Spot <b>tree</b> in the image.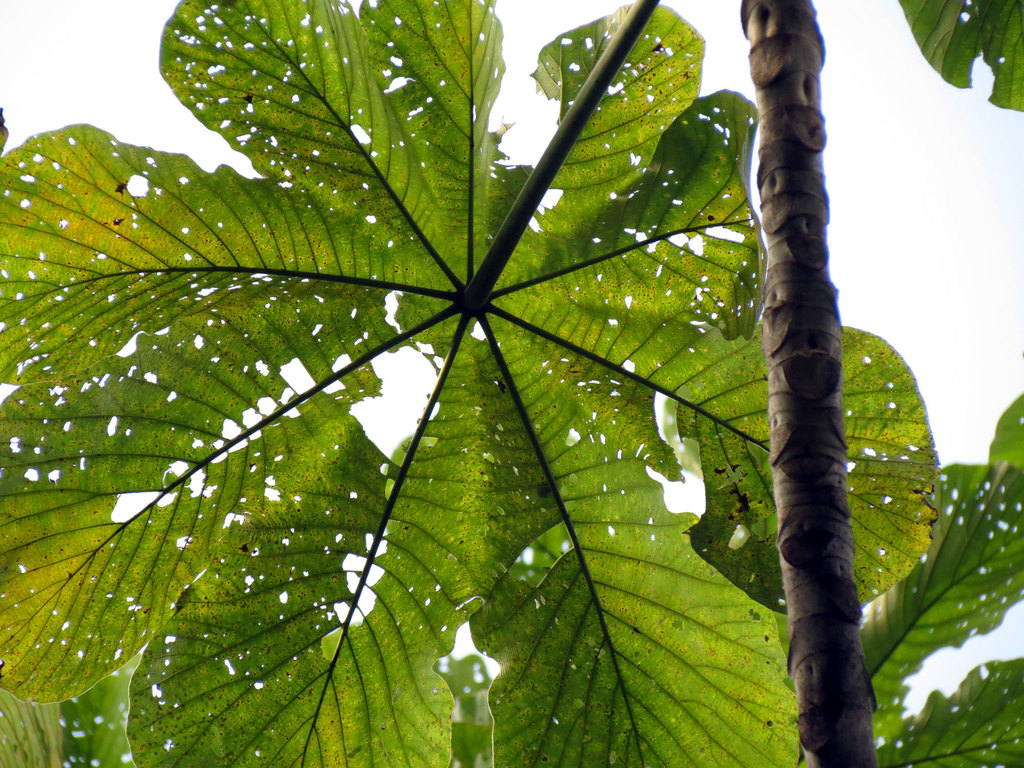
<b>tree</b> found at select_region(703, 12, 936, 767).
